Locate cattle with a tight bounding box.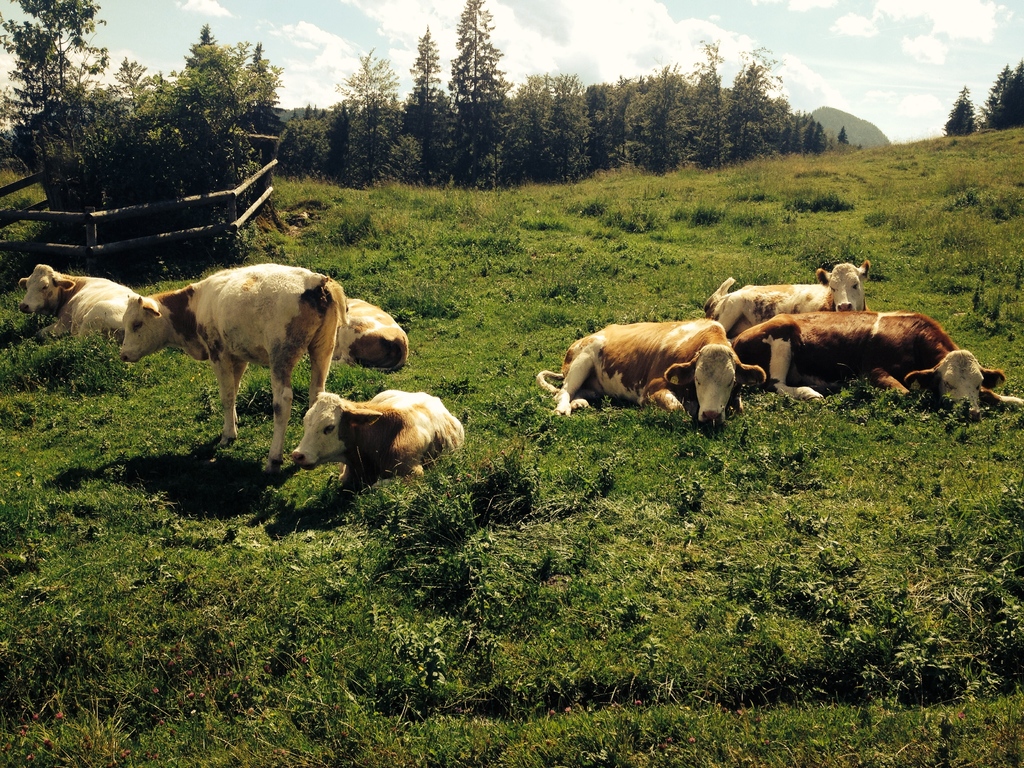
box=[705, 260, 868, 340].
